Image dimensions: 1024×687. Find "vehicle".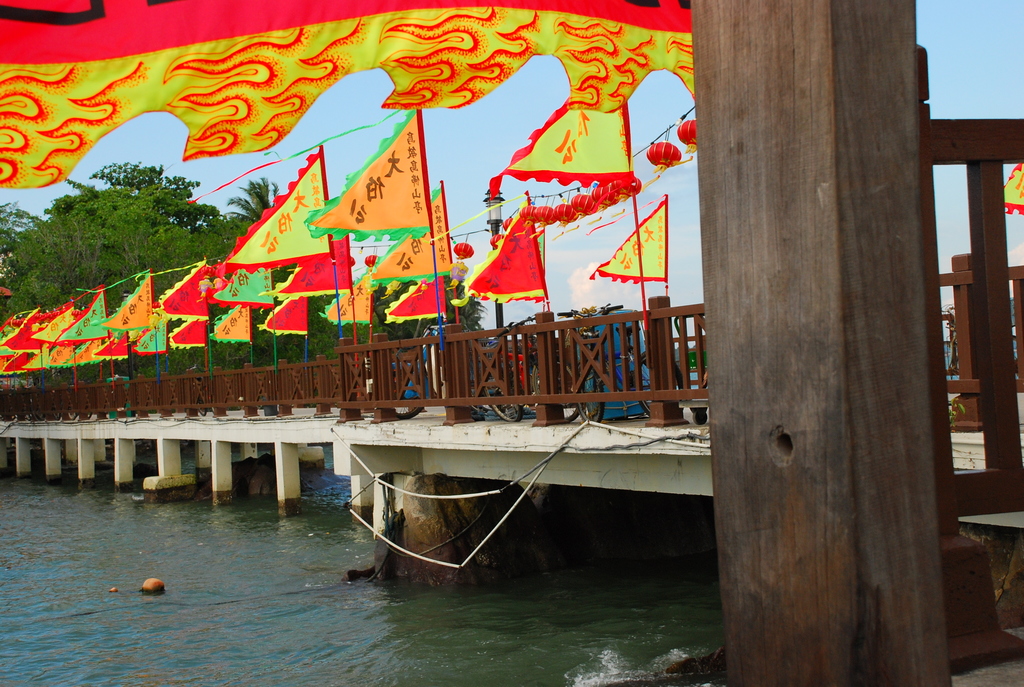
crop(478, 315, 583, 423).
